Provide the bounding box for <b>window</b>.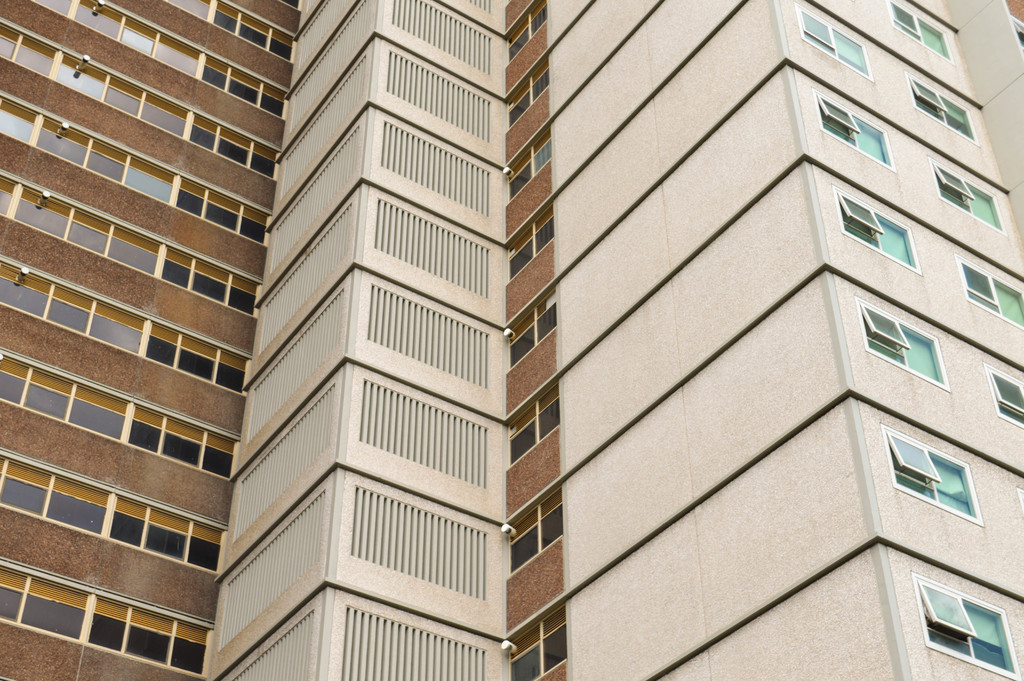
bbox=(852, 297, 948, 390).
